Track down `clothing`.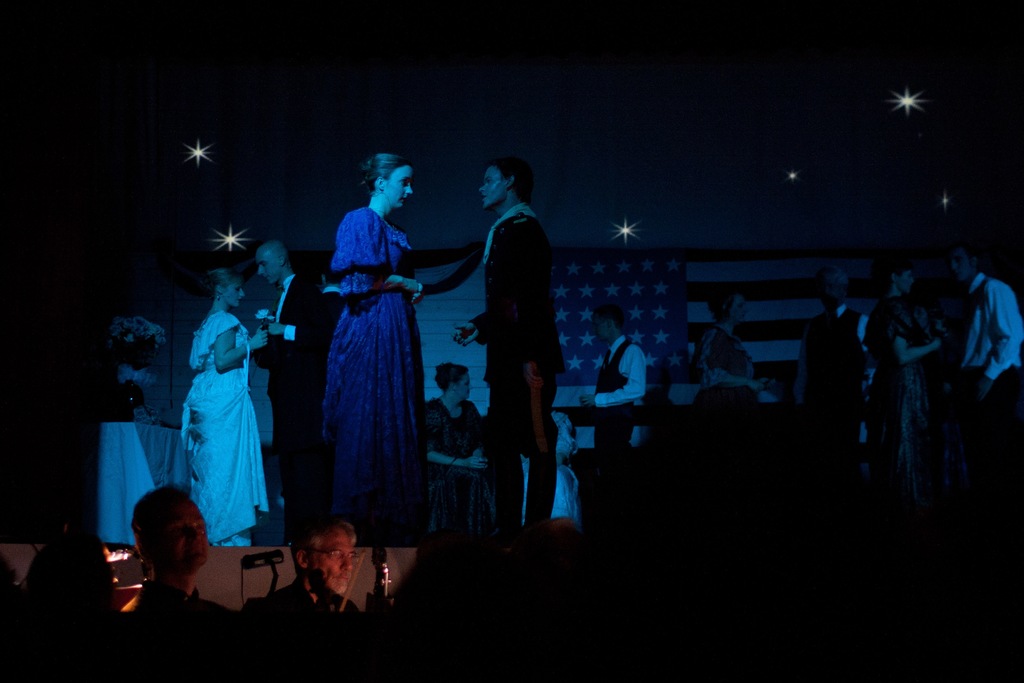
Tracked to [left=307, top=177, right=435, bottom=536].
